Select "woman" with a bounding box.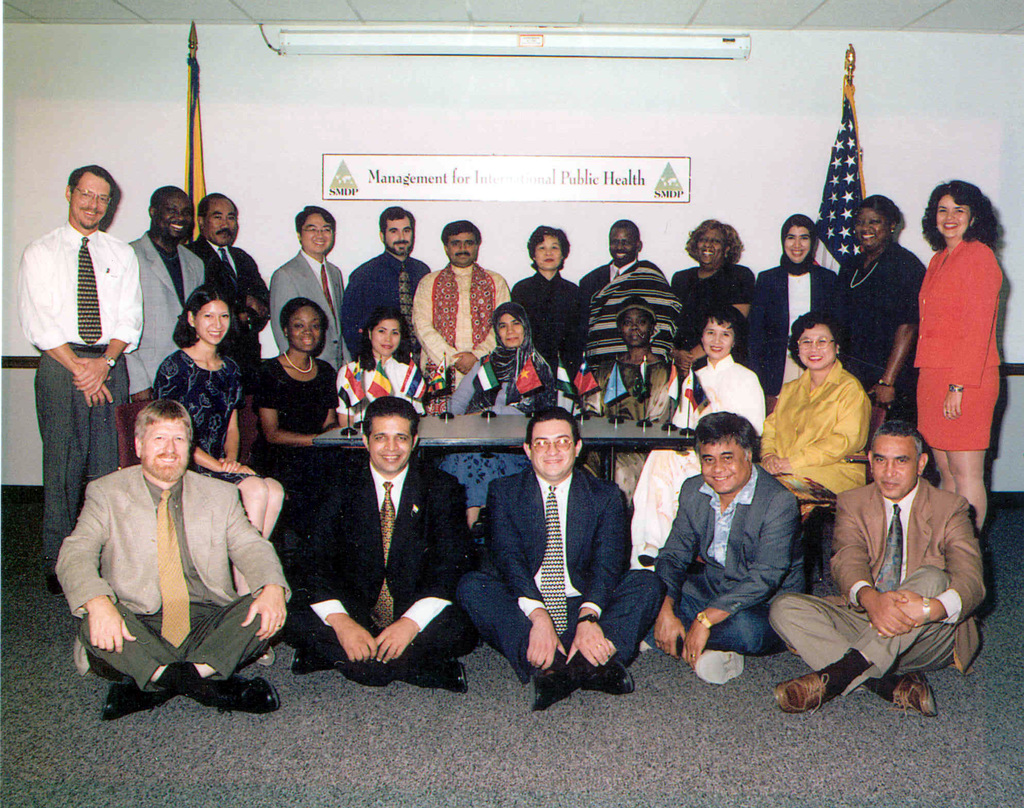
l=622, t=307, r=763, b=569.
